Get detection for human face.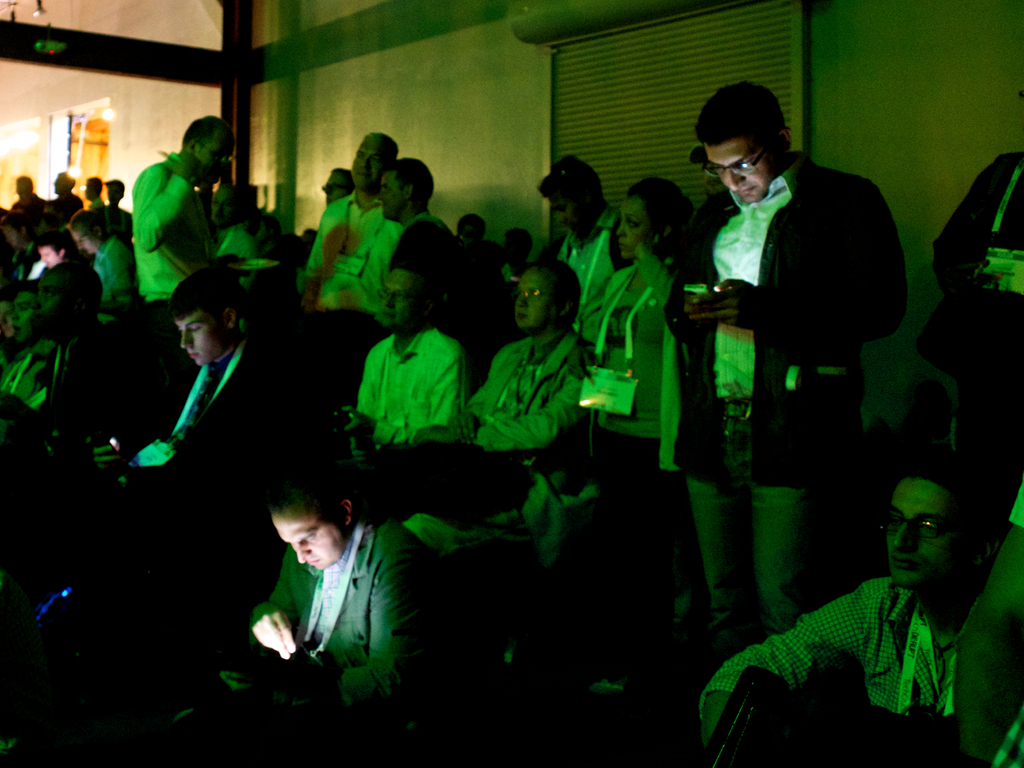
Detection: (381, 171, 406, 212).
